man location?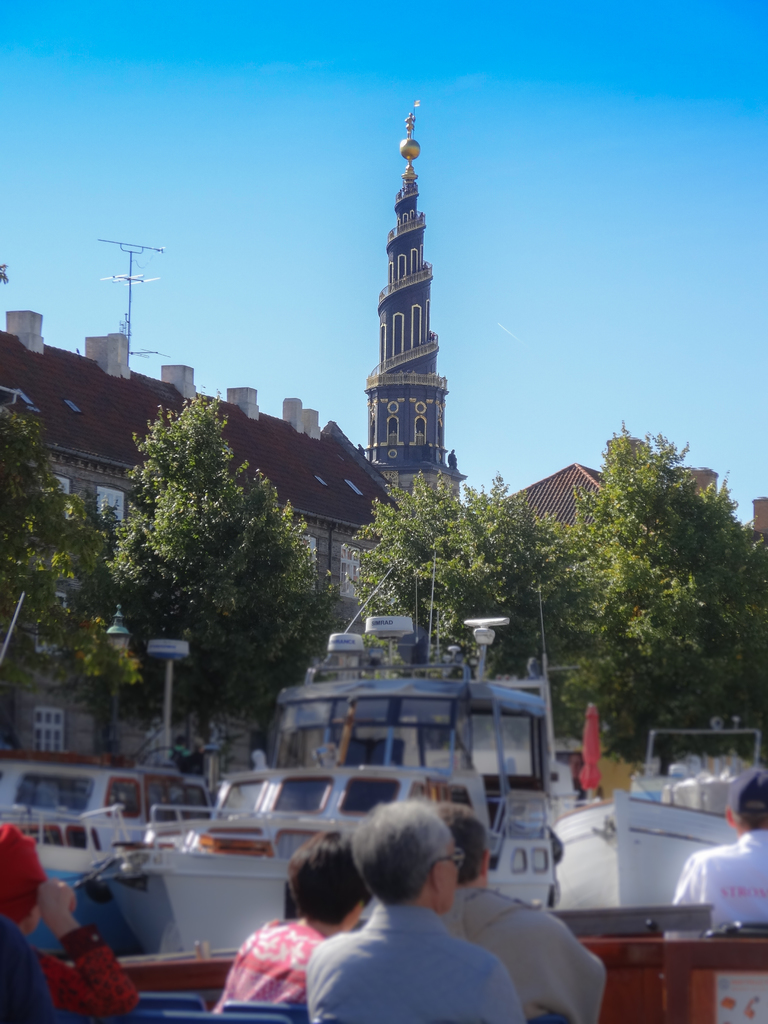
[289, 799, 511, 1007]
